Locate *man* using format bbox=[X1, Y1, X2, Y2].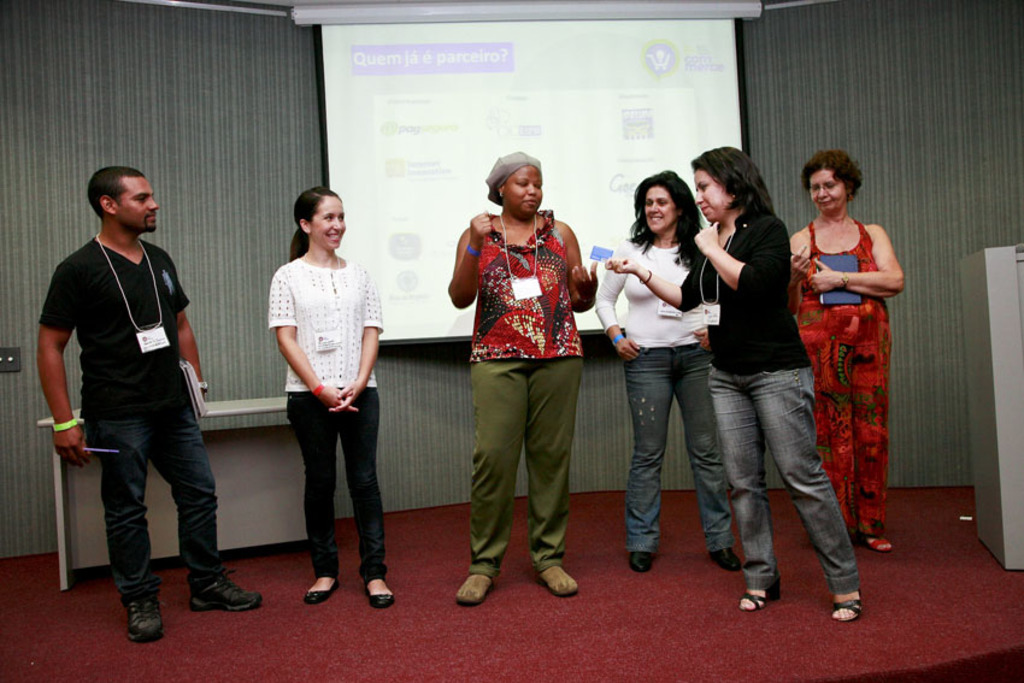
bbox=[33, 161, 229, 626].
